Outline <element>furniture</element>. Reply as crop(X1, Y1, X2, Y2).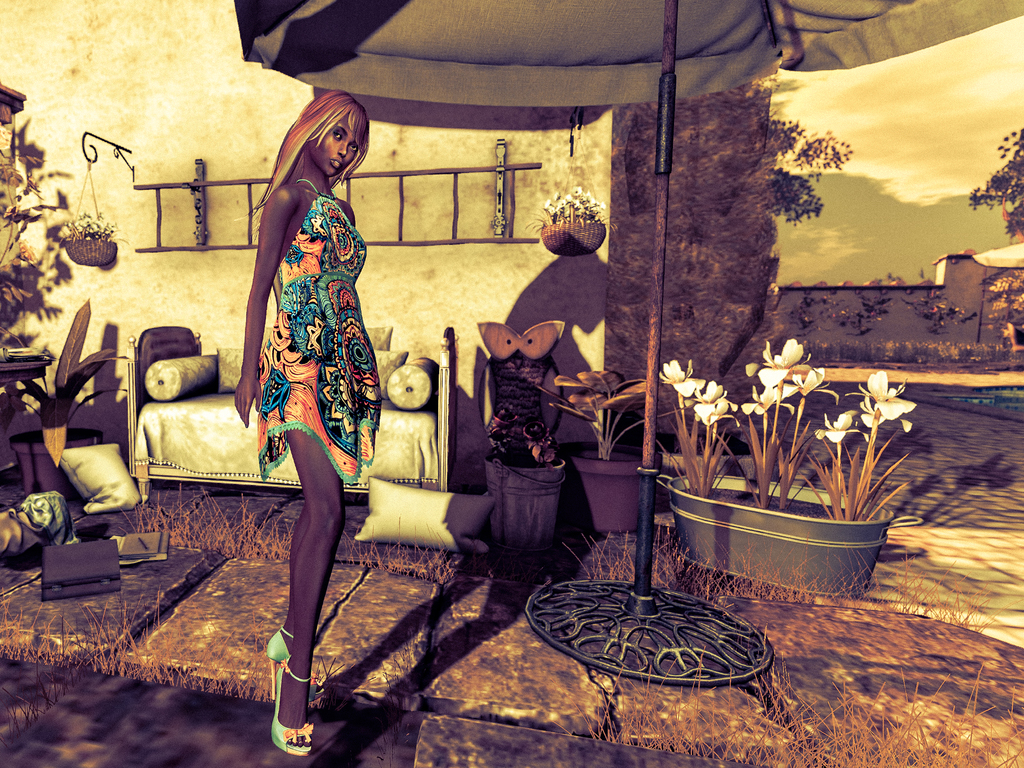
crop(123, 323, 205, 479).
